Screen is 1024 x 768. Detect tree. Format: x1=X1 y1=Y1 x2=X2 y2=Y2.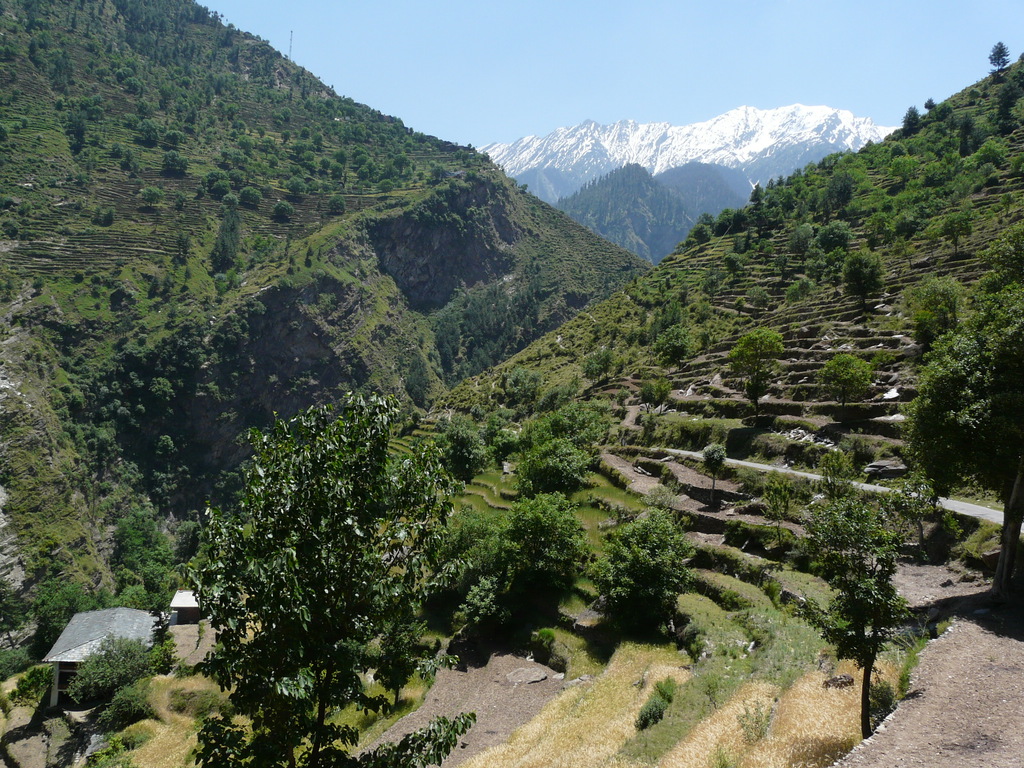
x1=639 y1=371 x2=668 y2=413.
